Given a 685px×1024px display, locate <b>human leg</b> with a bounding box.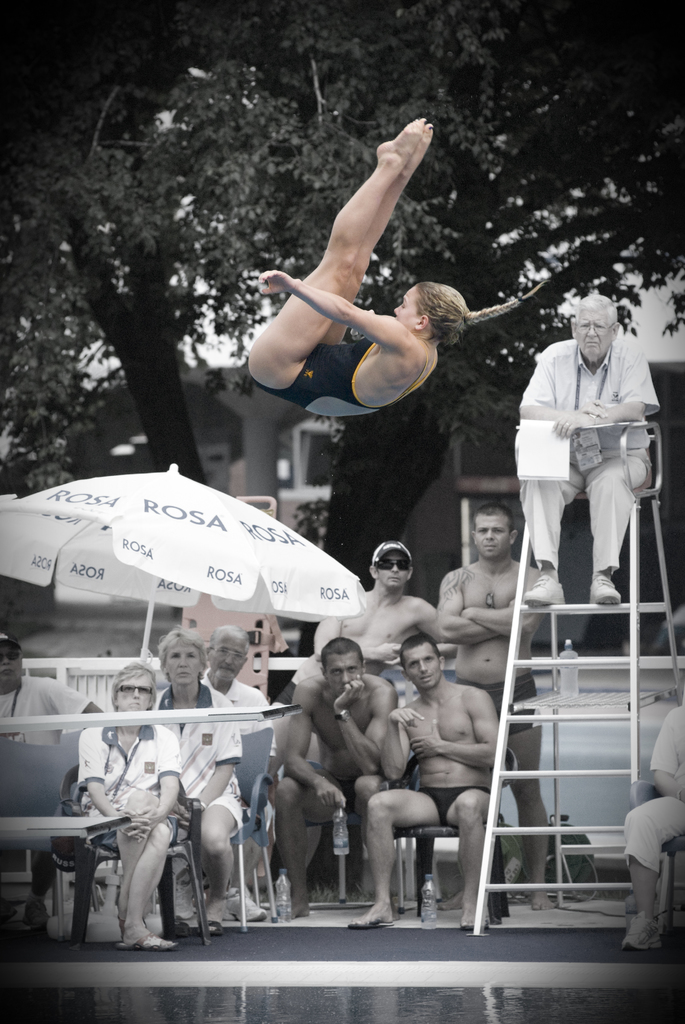
Located: [left=201, top=800, right=240, bottom=926].
